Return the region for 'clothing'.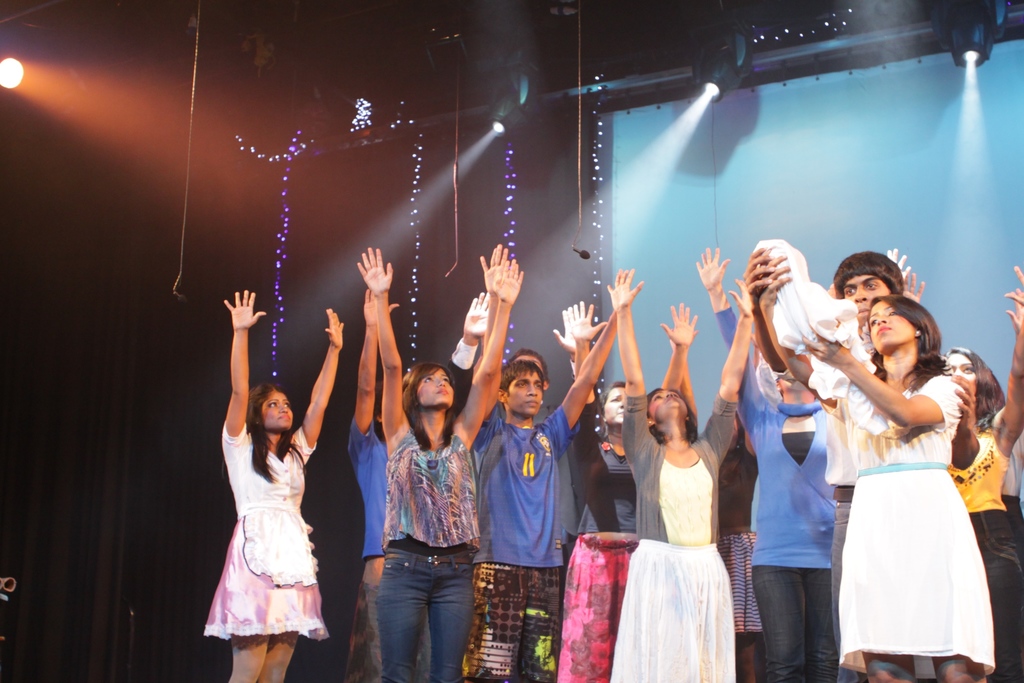
rect(710, 295, 838, 682).
